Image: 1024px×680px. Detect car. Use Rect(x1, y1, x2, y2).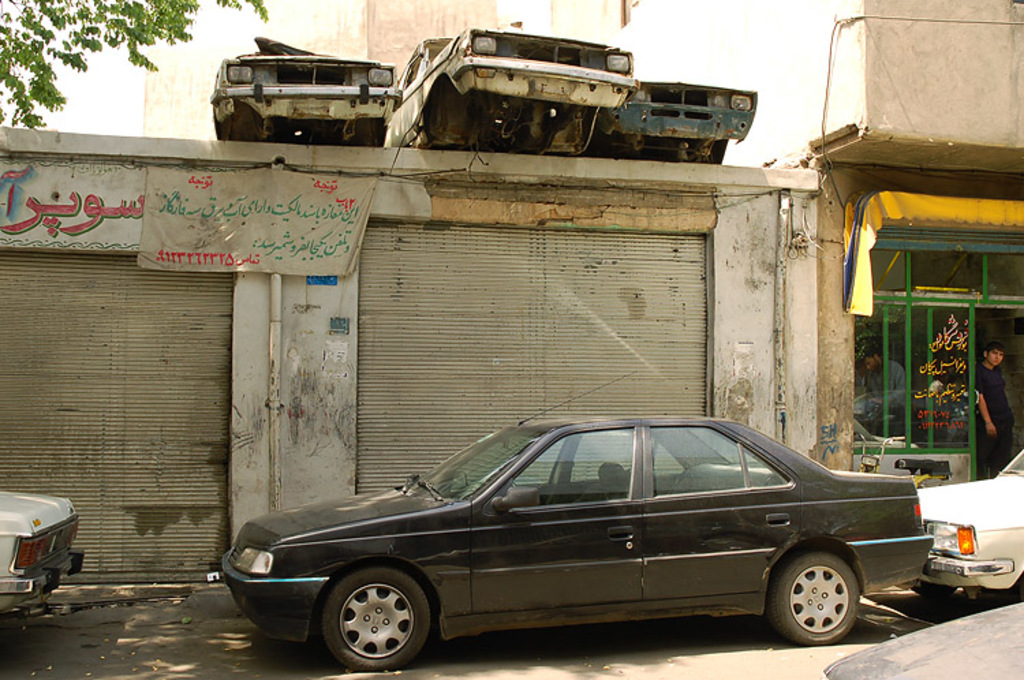
Rect(915, 447, 1023, 604).
